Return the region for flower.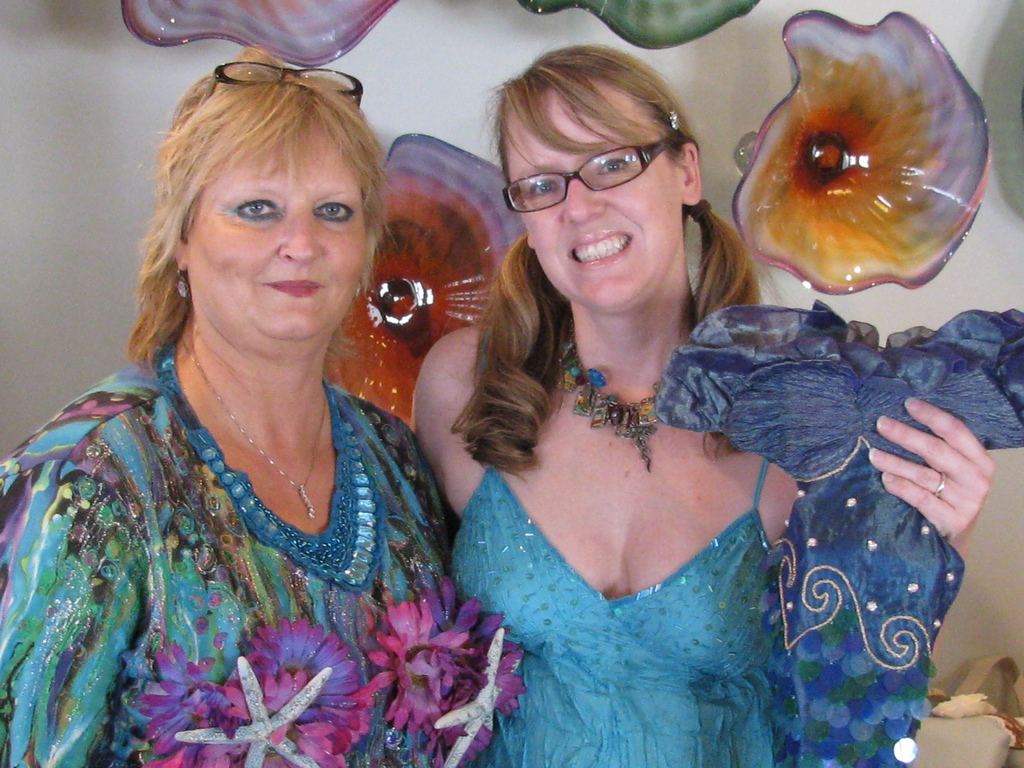
[726, 4, 995, 296].
